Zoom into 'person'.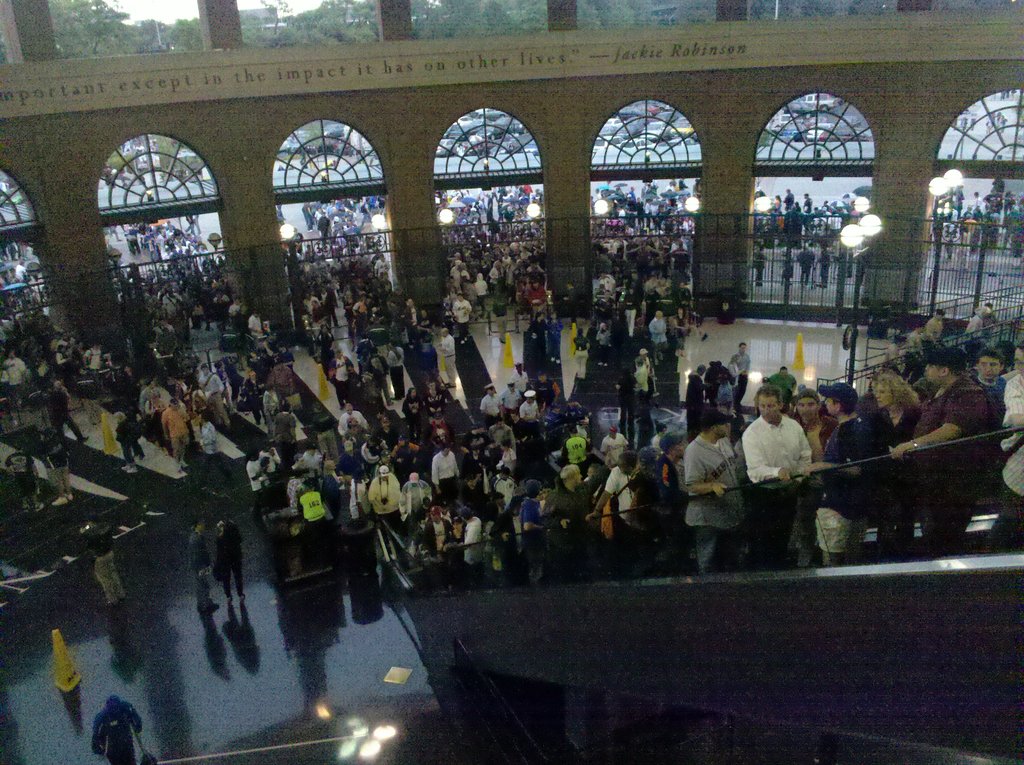
Zoom target: rect(618, 371, 633, 434).
